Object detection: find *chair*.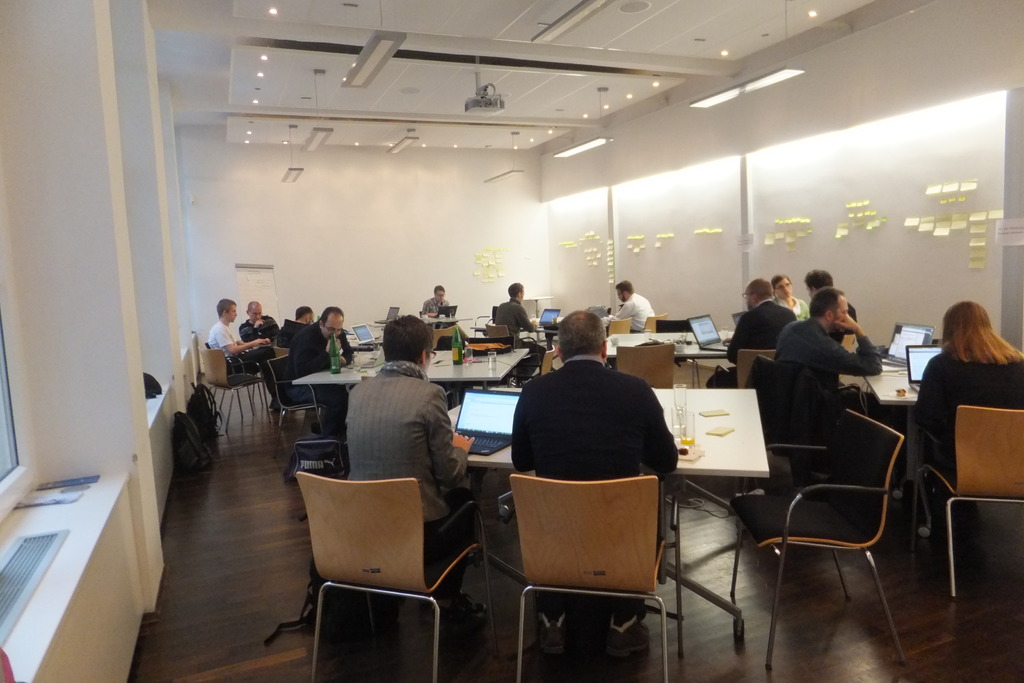
619/345/673/390.
